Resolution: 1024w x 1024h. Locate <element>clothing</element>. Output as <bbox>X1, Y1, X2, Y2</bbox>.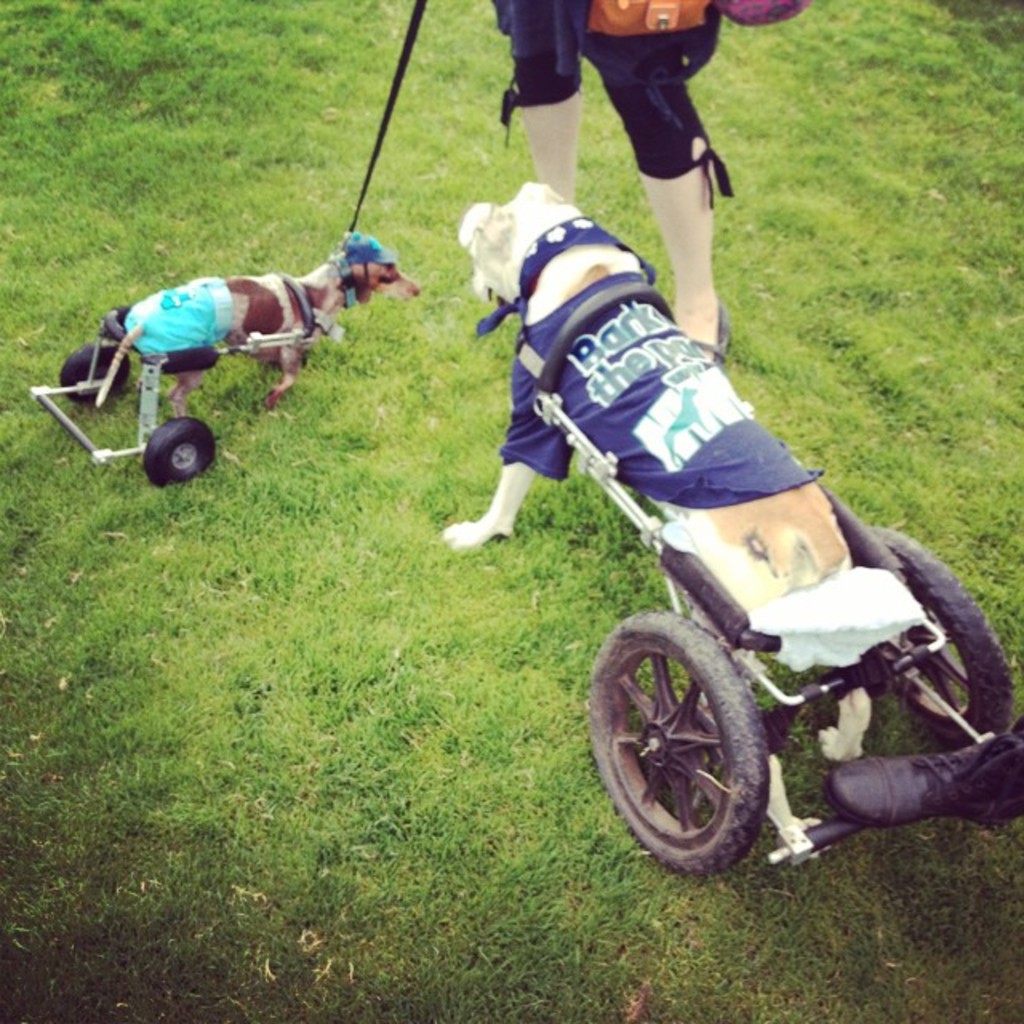
<bbox>123, 277, 232, 355</bbox>.
